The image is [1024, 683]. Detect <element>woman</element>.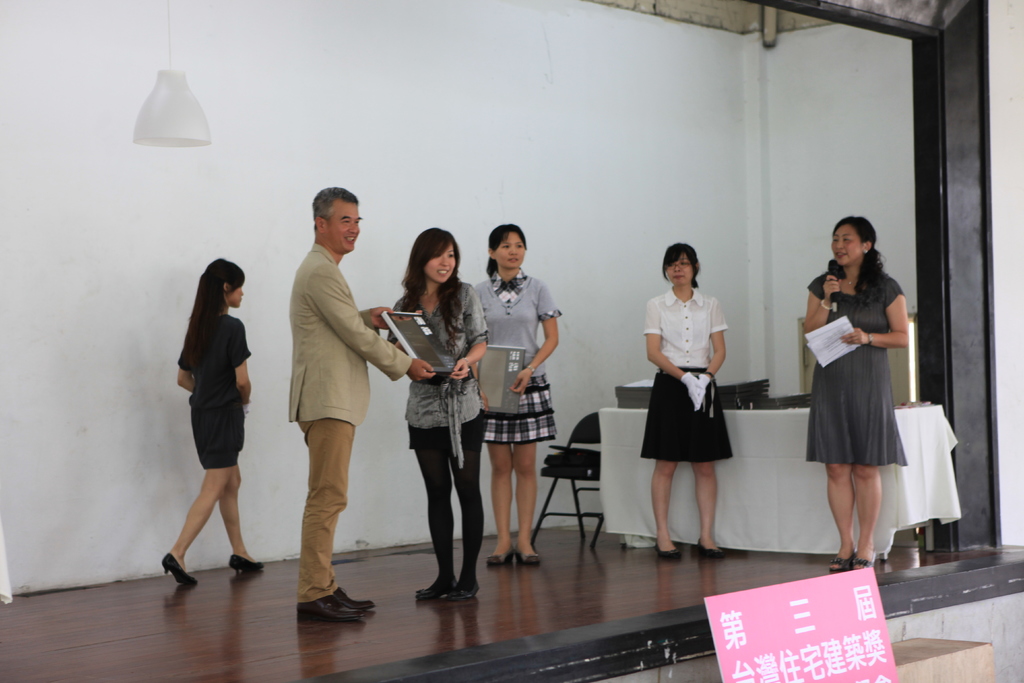
Detection: detection(388, 223, 488, 607).
